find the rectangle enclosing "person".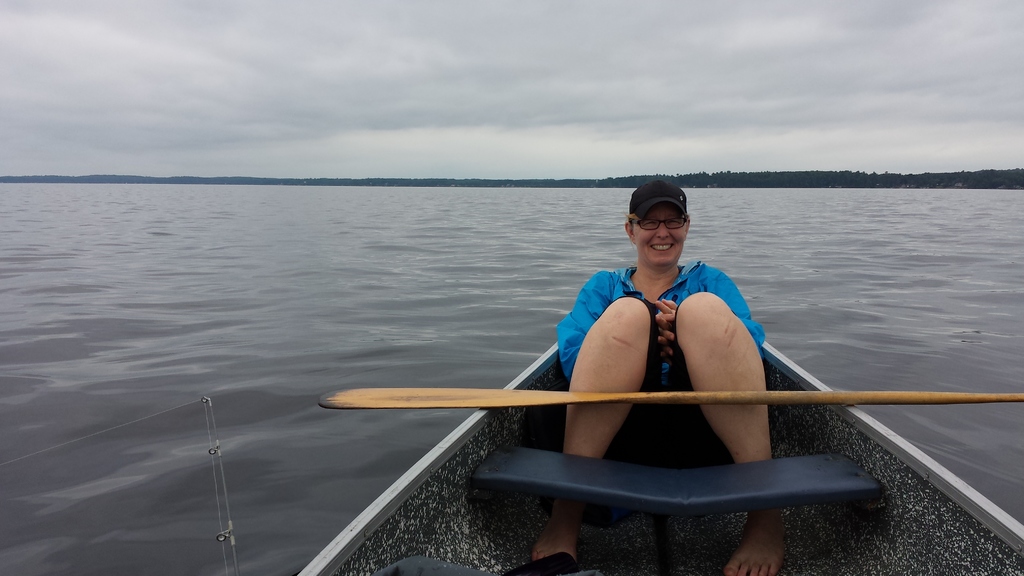
bbox(527, 179, 788, 575).
